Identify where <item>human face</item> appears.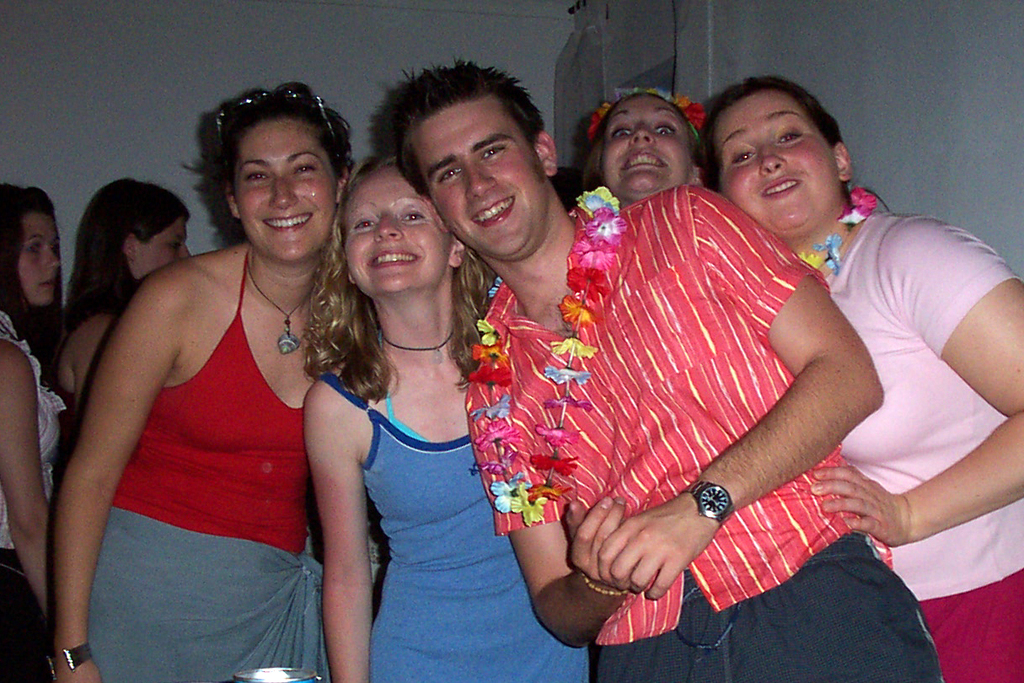
Appears at x1=126 y1=209 x2=194 y2=278.
